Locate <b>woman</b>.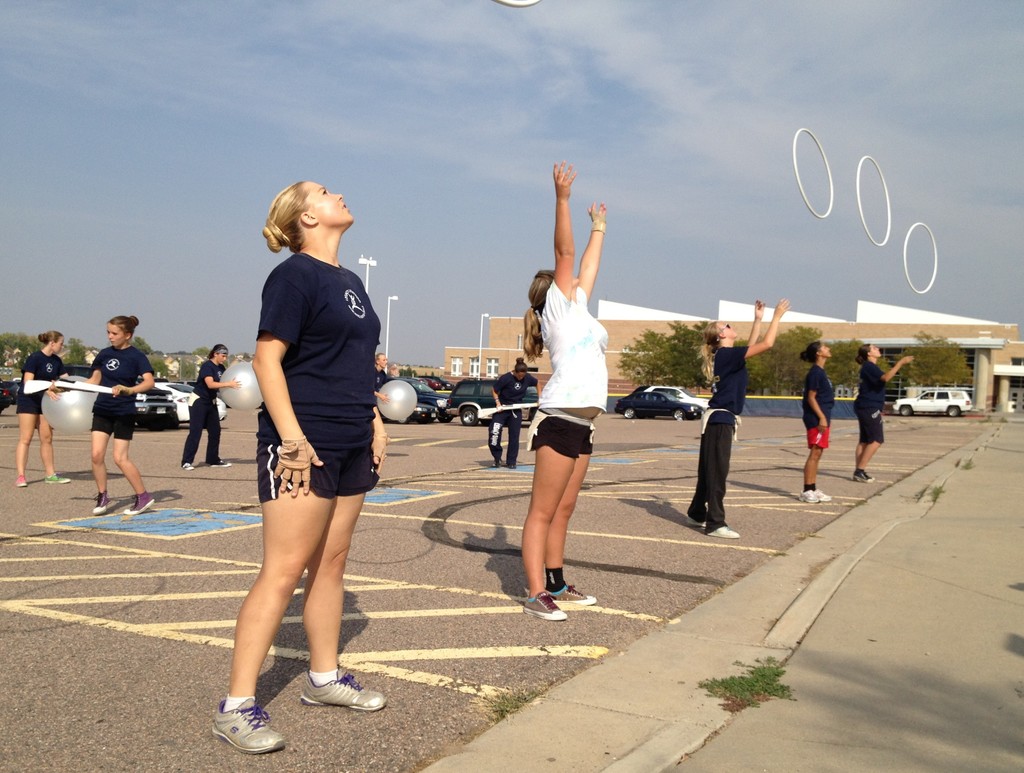
Bounding box: region(490, 357, 532, 471).
